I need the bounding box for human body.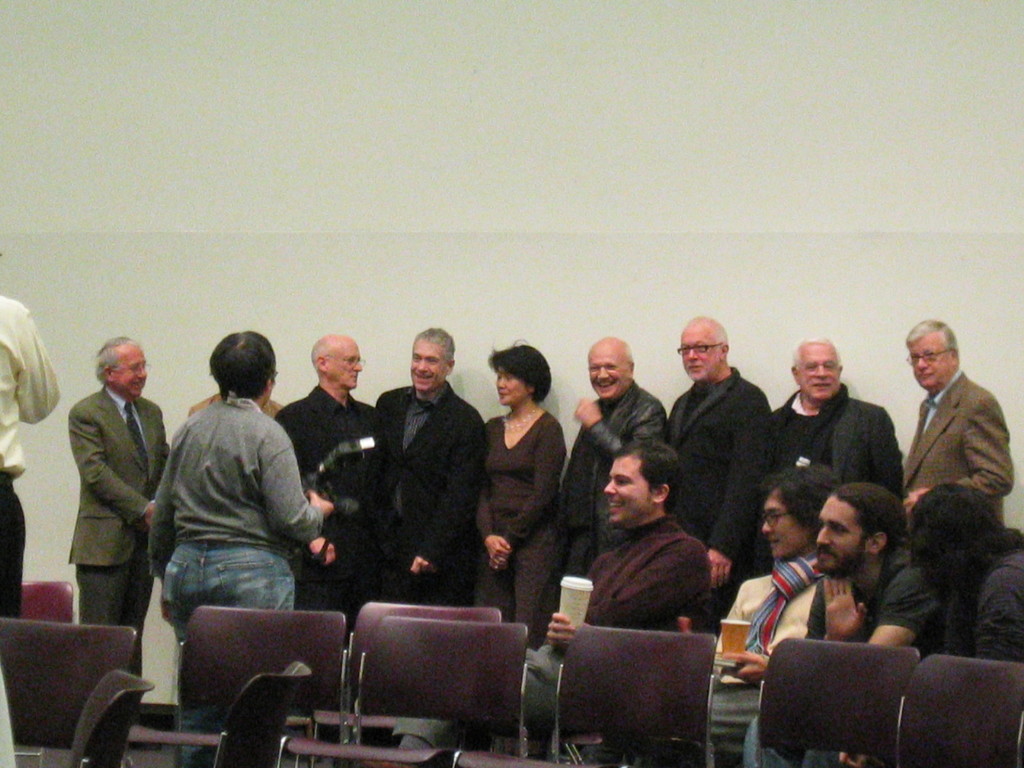
Here it is: region(703, 547, 822, 680).
